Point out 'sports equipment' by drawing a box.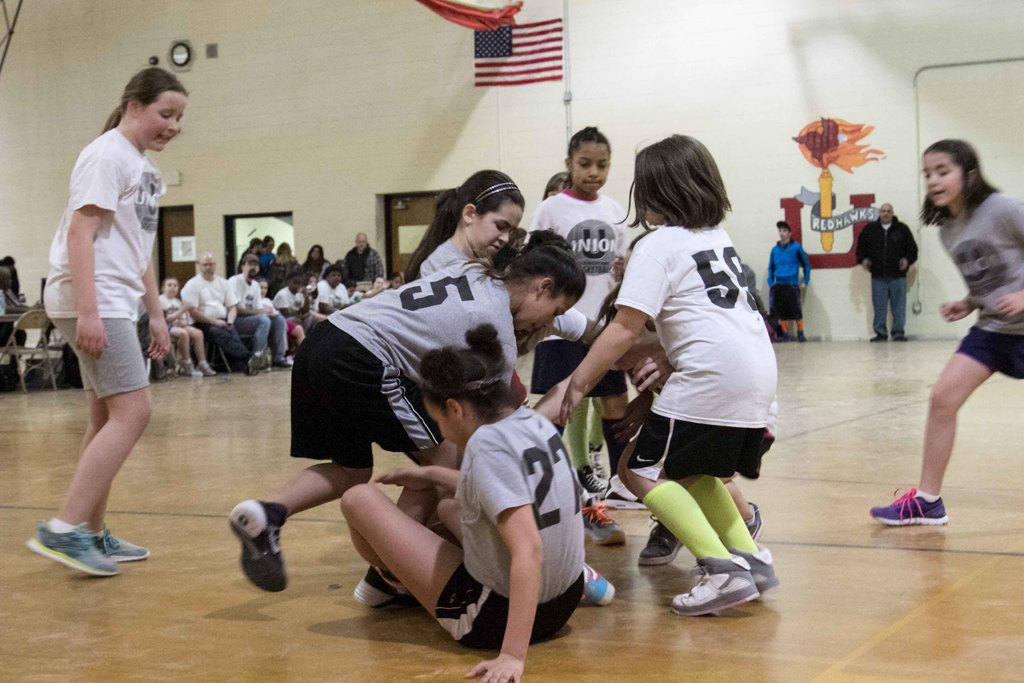
x1=668 y1=554 x2=762 y2=620.
